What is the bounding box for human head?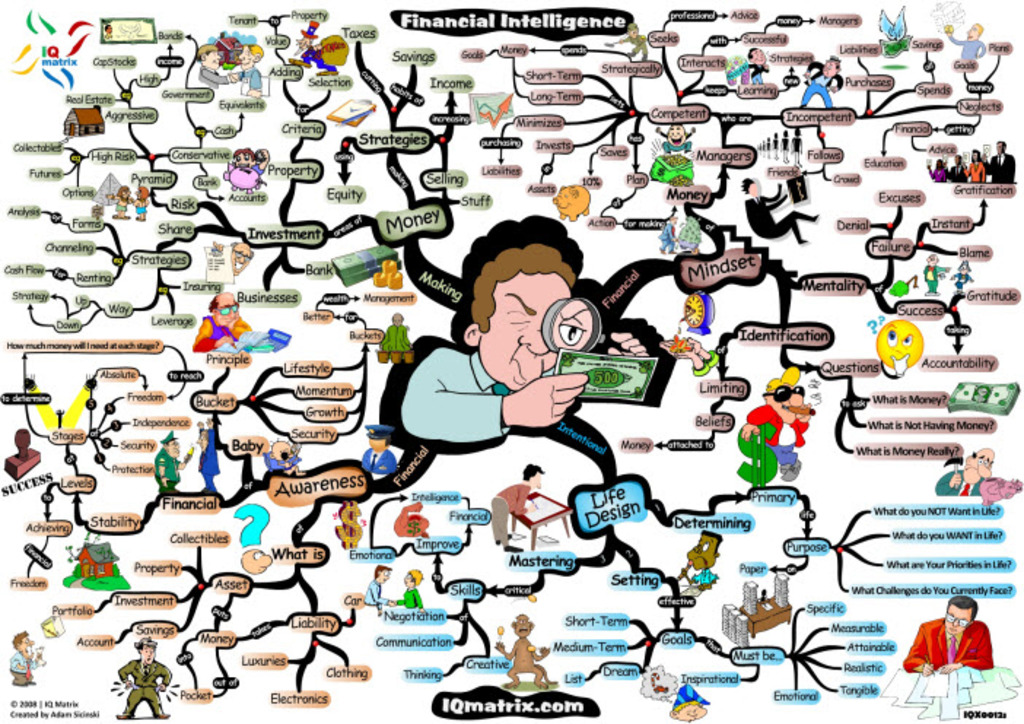
<region>10, 632, 34, 657</region>.
